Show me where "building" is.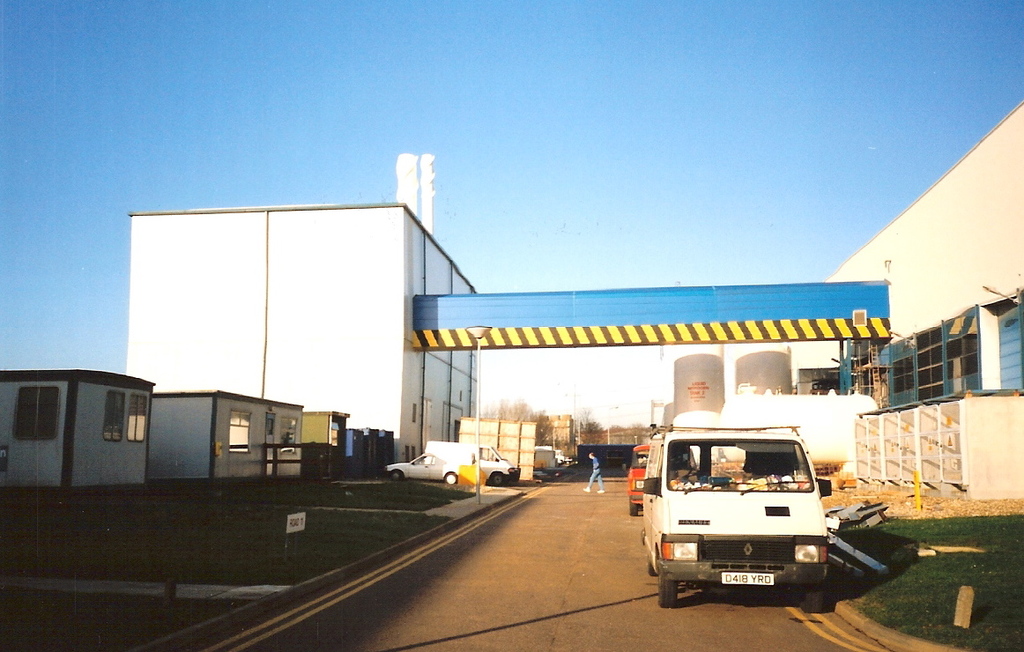
"building" is at {"x1": 126, "y1": 154, "x2": 479, "y2": 460}.
